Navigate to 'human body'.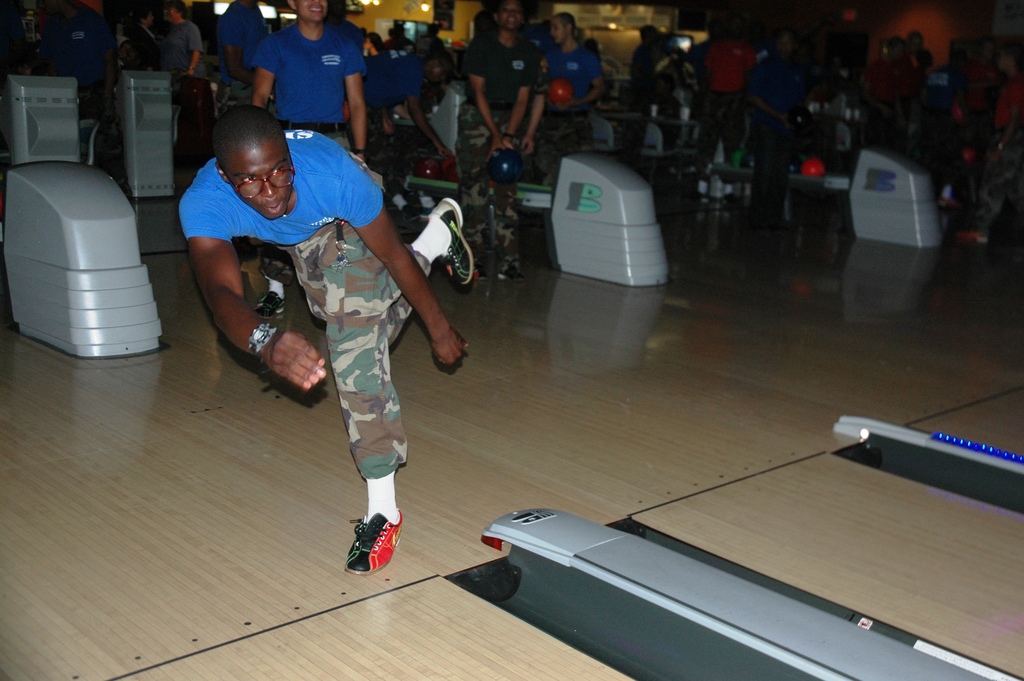
Navigation target: (left=172, top=79, right=470, bottom=581).
